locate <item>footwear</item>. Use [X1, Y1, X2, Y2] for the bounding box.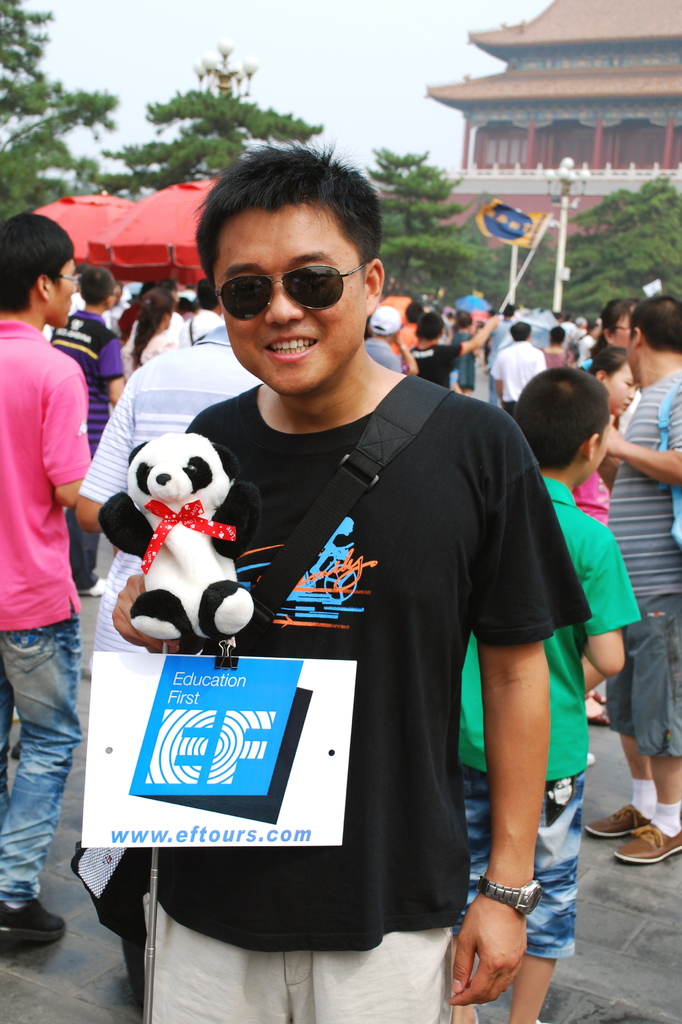
[0, 898, 69, 950].
